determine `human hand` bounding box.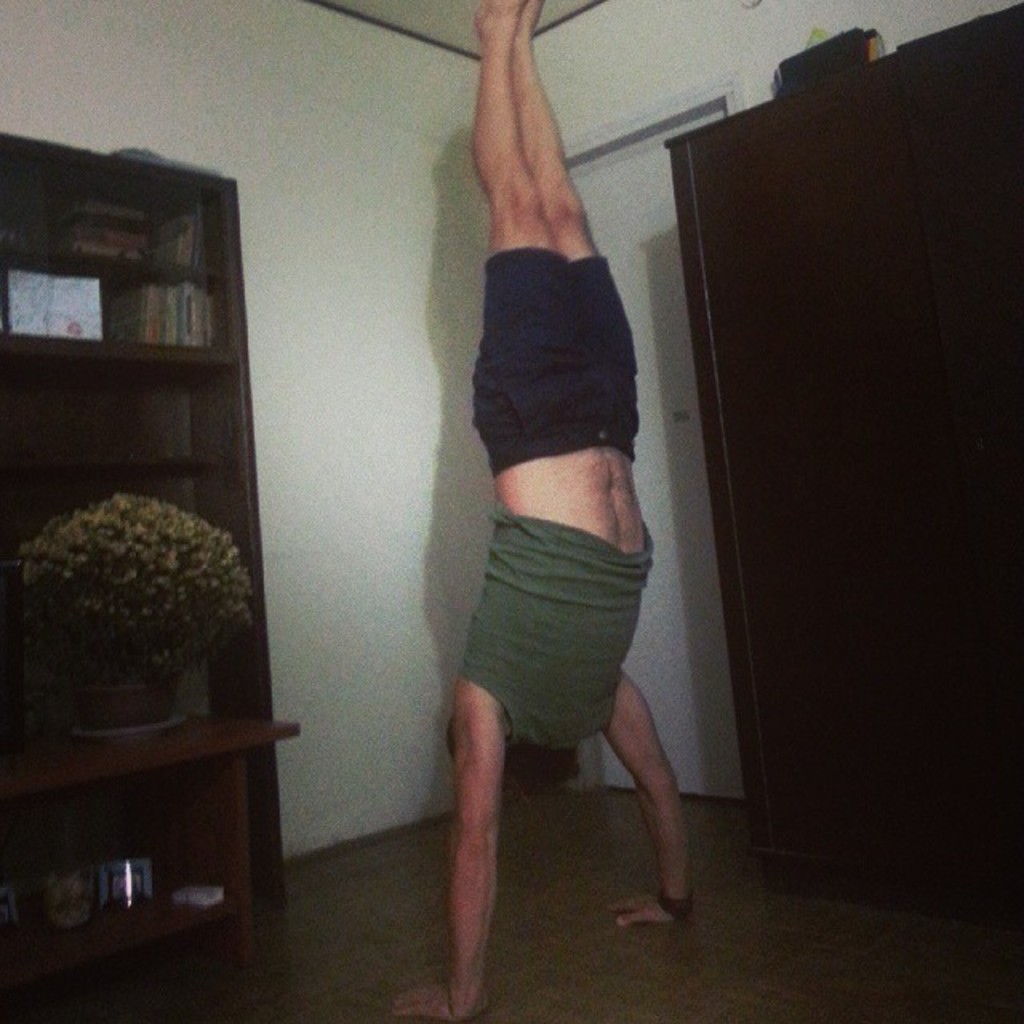
Determined: [610, 894, 691, 931].
